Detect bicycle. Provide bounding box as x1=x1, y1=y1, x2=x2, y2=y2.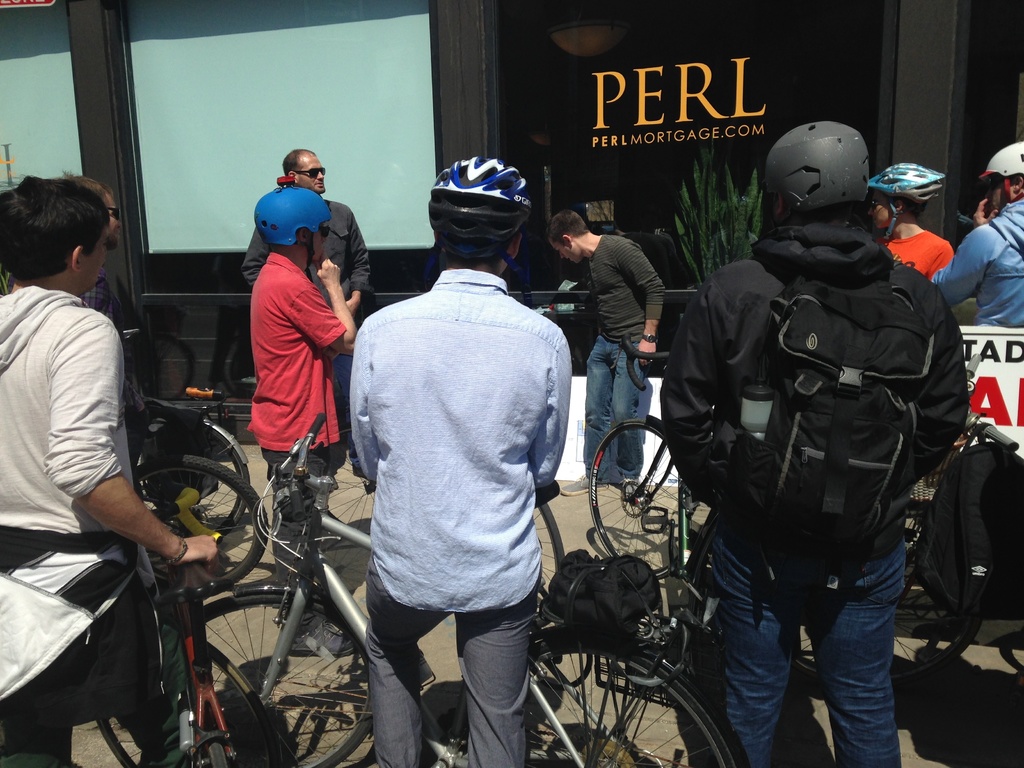
x1=788, y1=351, x2=1023, y2=691.
